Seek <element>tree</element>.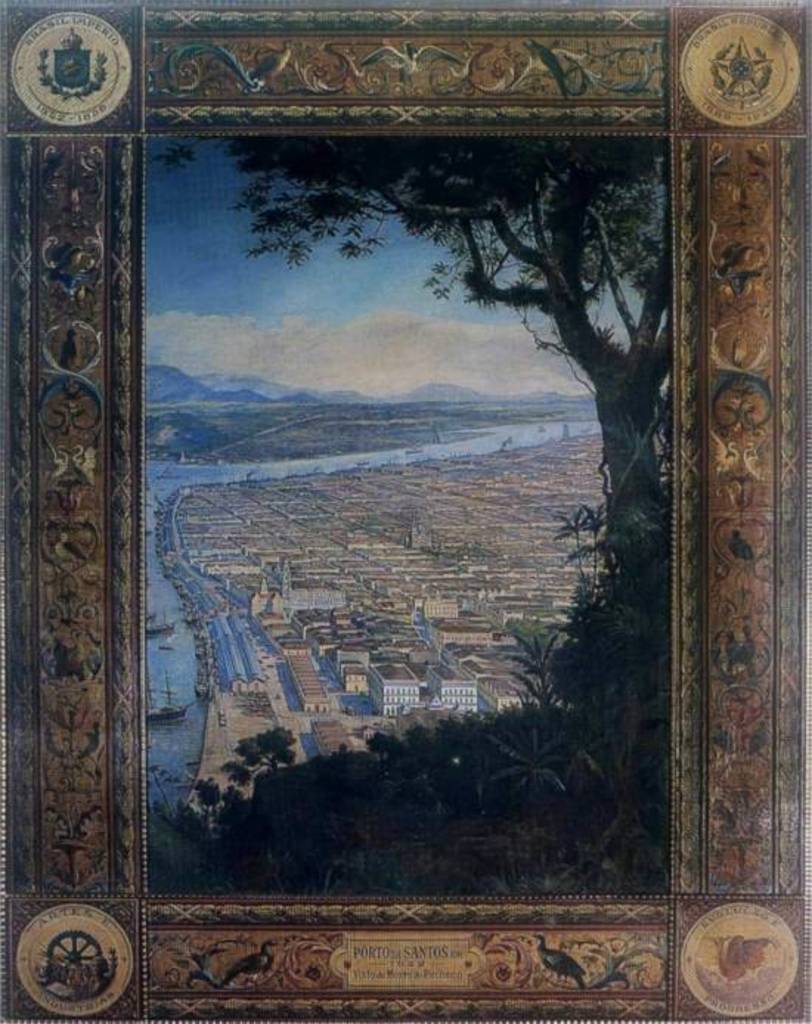
142 130 676 601.
